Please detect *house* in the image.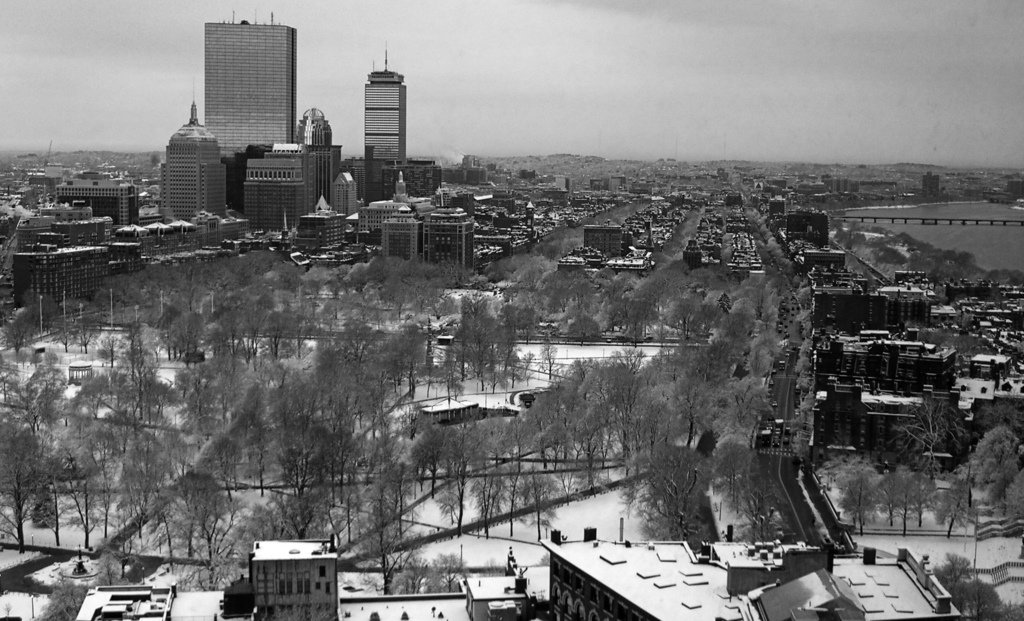
rect(109, 243, 141, 275).
